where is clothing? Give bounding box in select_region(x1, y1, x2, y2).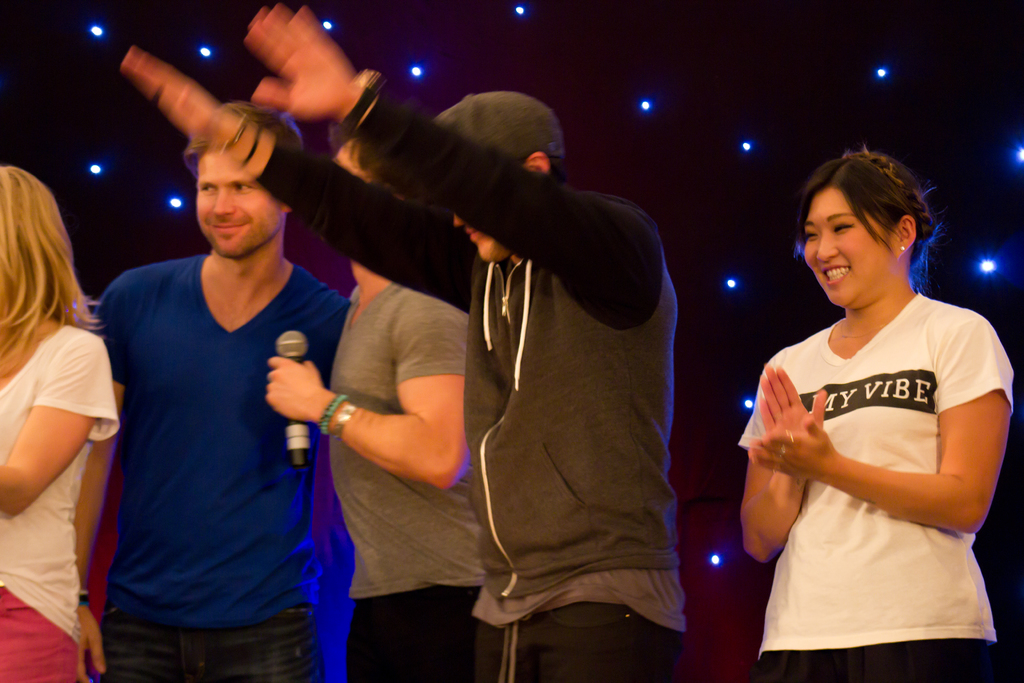
select_region(241, 62, 674, 671).
